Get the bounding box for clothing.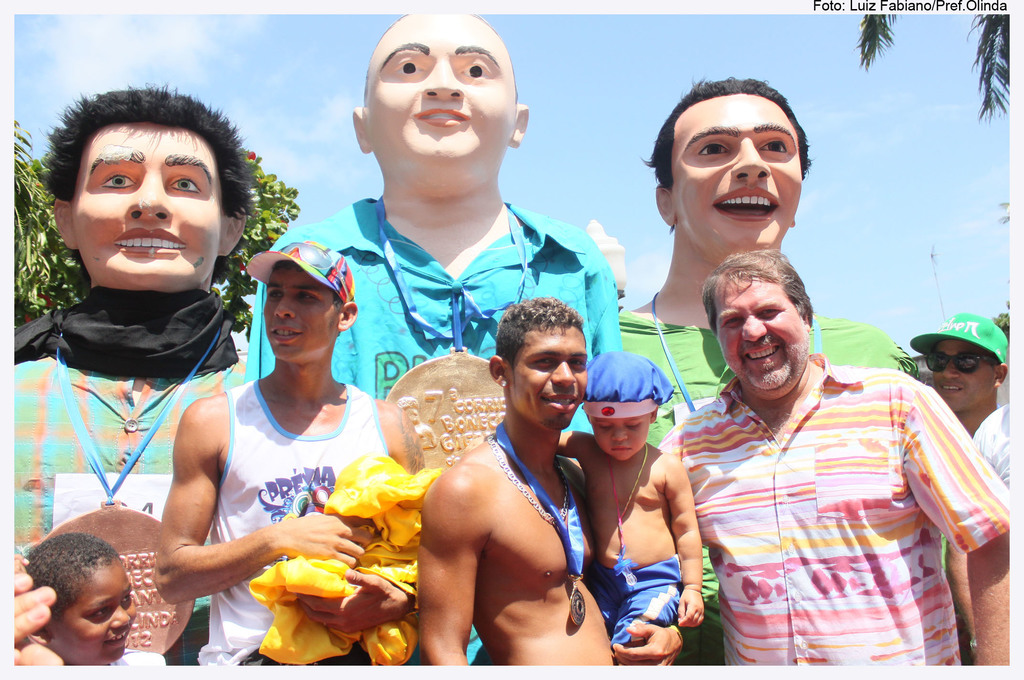
(x1=623, y1=311, x2=915, y2=665).
